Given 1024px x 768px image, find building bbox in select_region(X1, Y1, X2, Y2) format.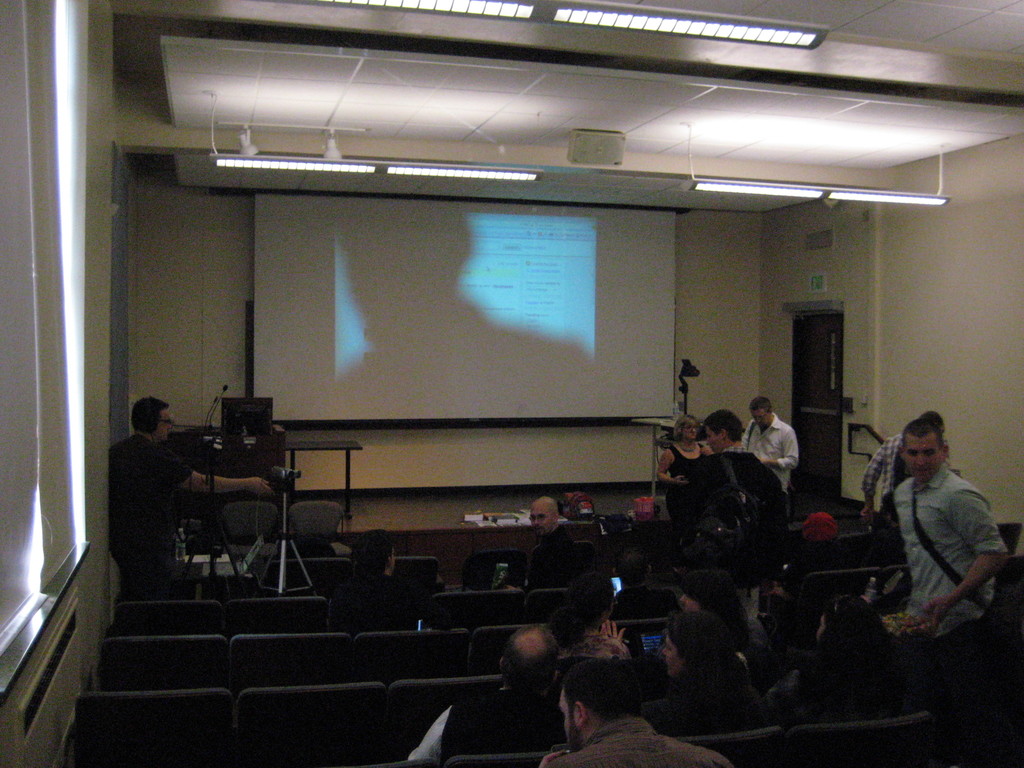
select_region(0, 0, 1023, 767).
